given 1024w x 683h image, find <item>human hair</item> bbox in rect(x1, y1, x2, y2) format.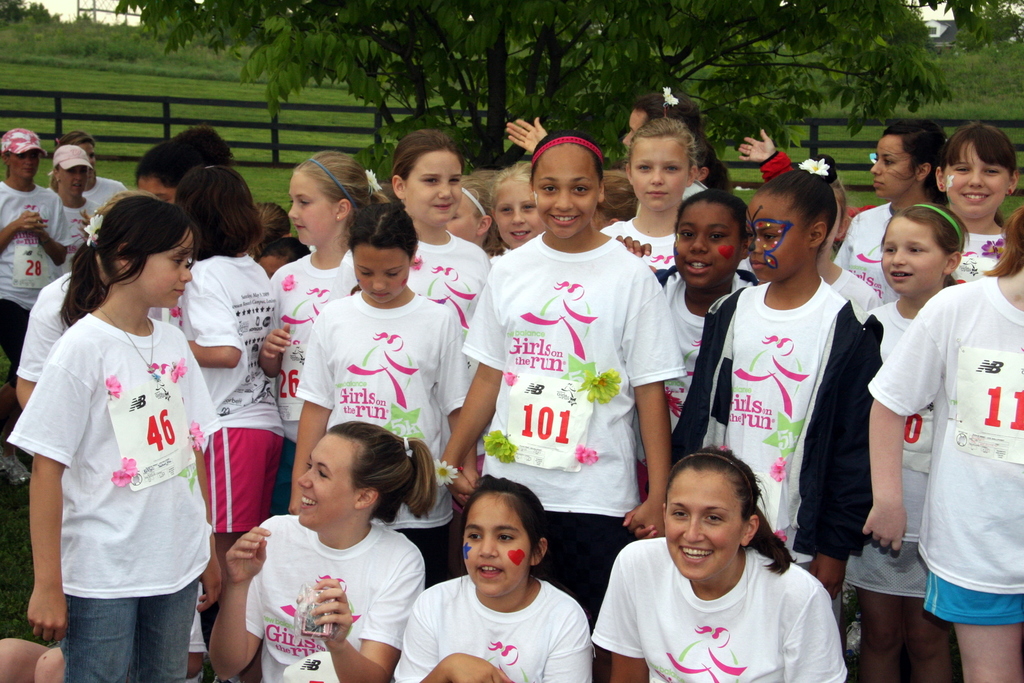
rect(344, 200, 420, 259).
